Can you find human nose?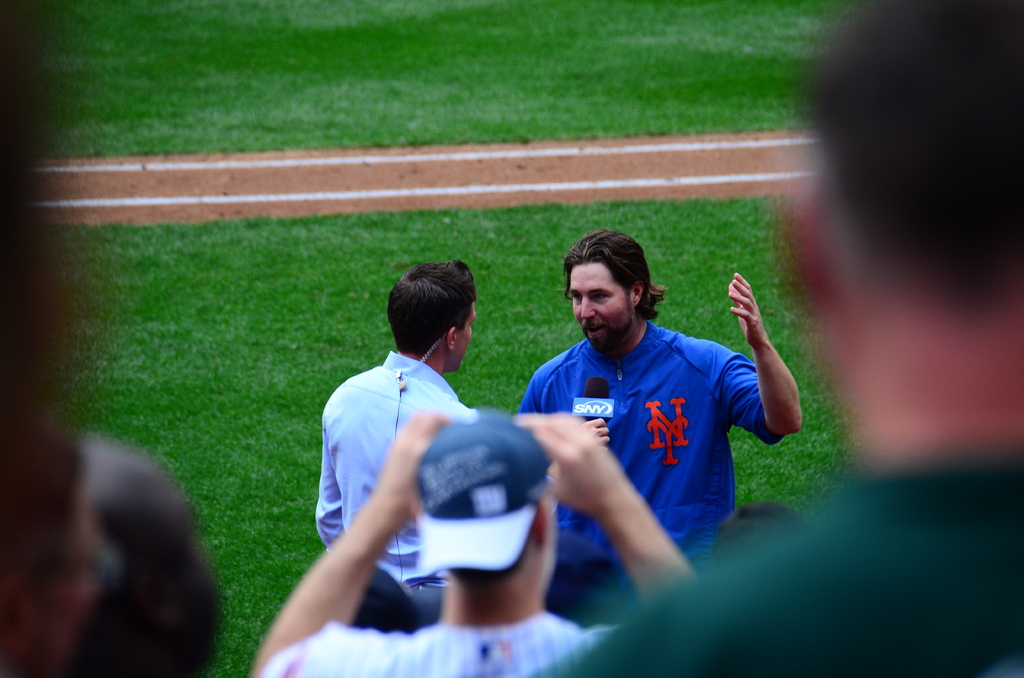
Yes, bounding box: (584,296,597,317).
